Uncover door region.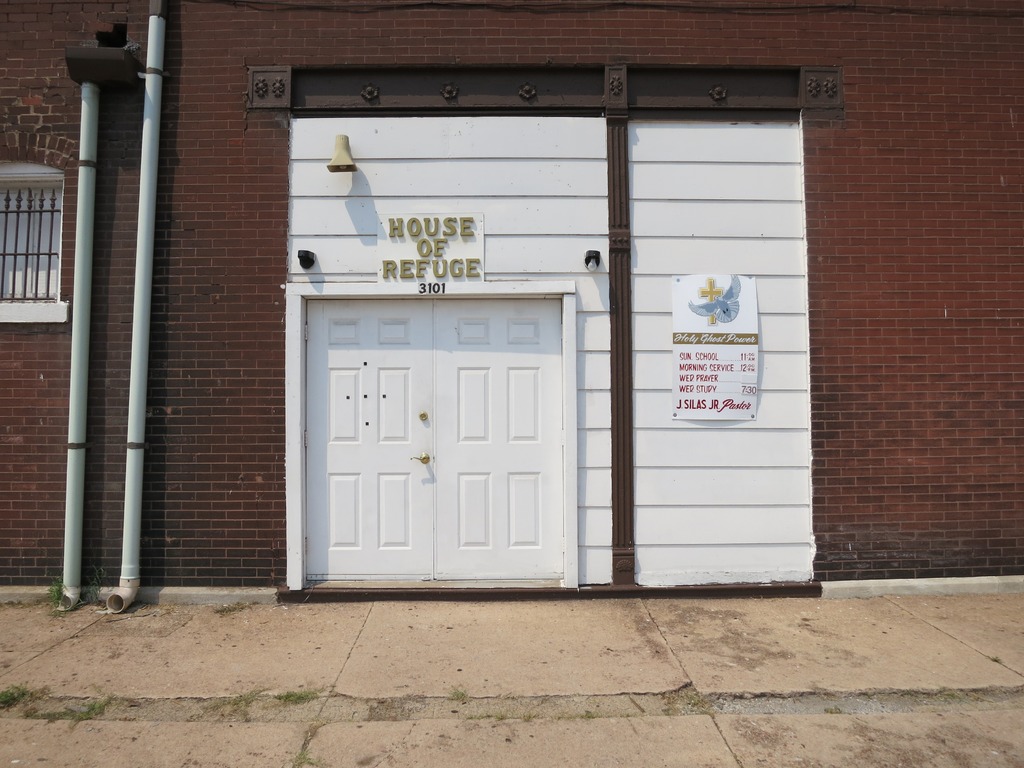
Uncovered: l=305, t=299, r=433, b=580.
